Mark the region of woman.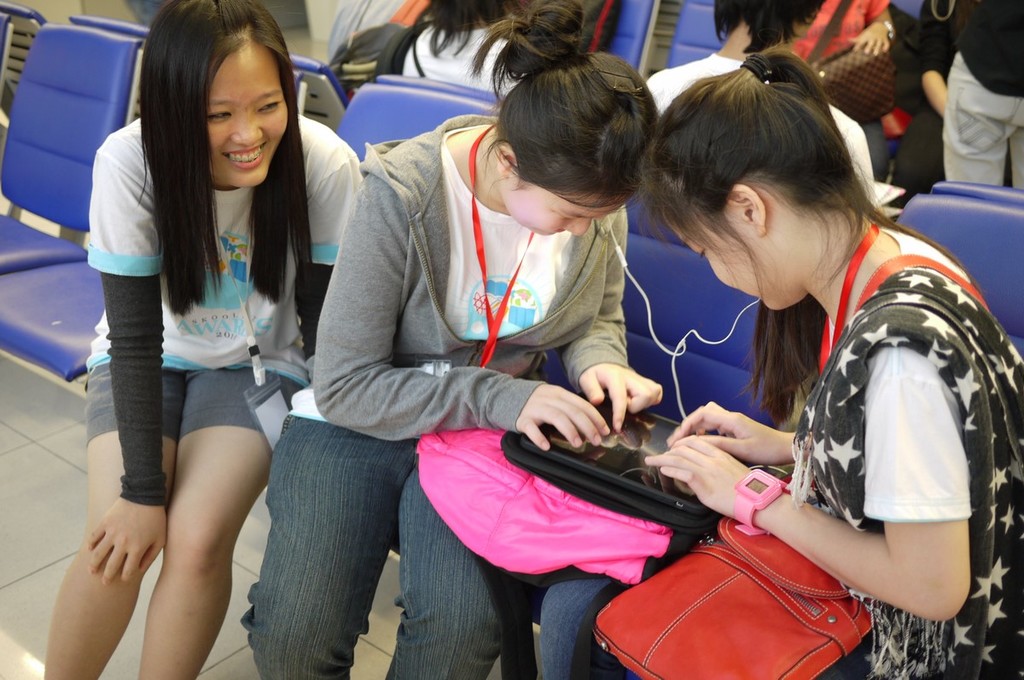
Region: left=613, top=39, right=1023, bottom=679.
